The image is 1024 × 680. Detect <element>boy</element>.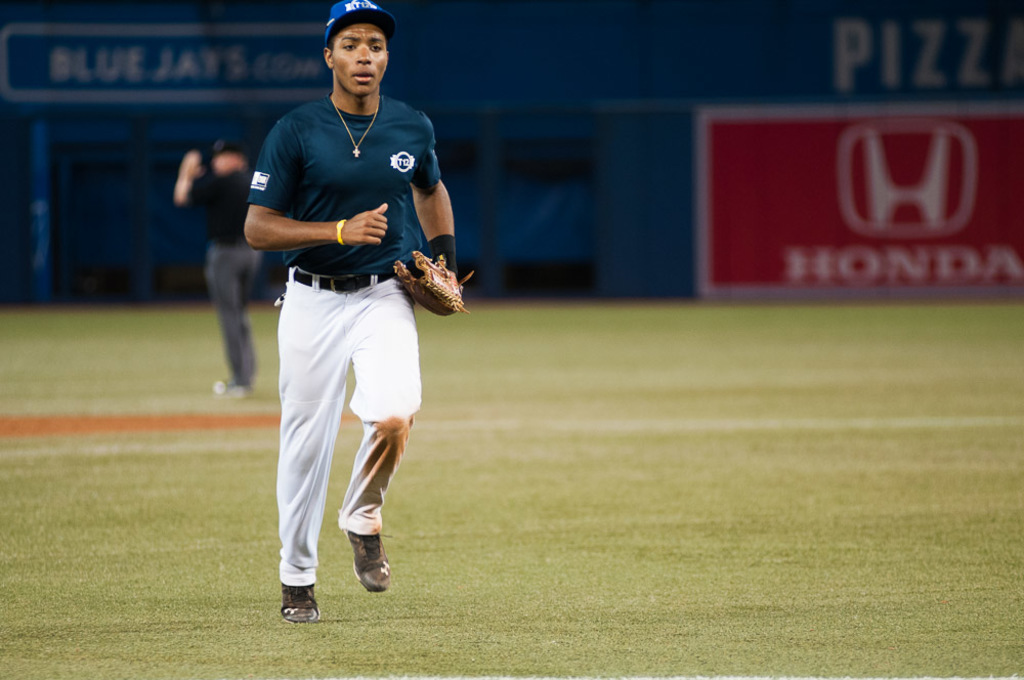
Detection: locate(184, 23, 482, 629).
